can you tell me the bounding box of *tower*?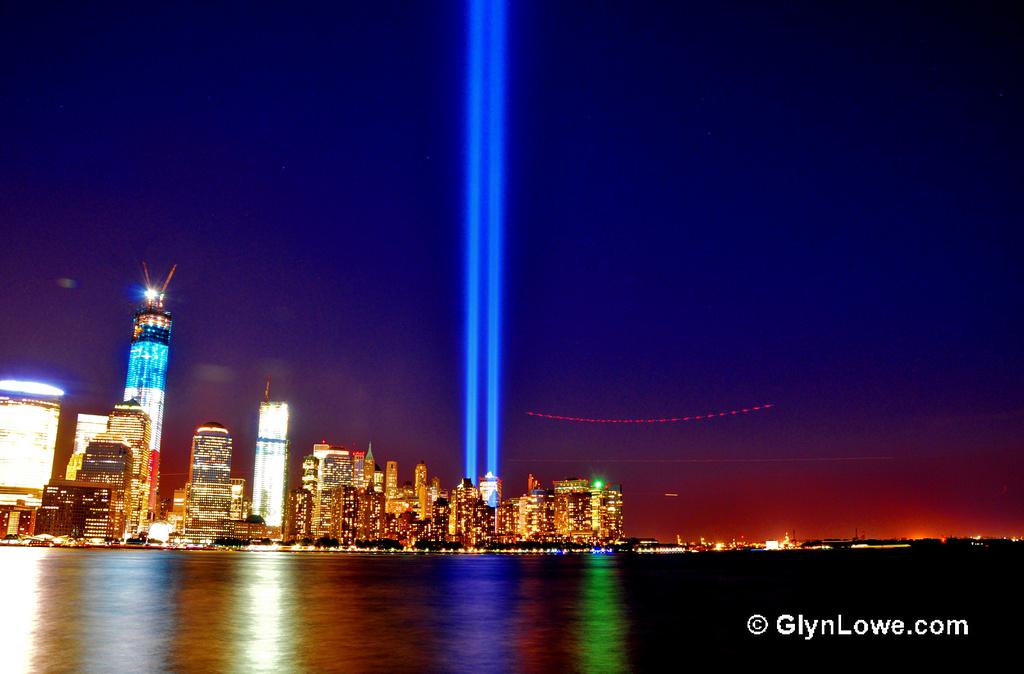
315:446:350:537.
